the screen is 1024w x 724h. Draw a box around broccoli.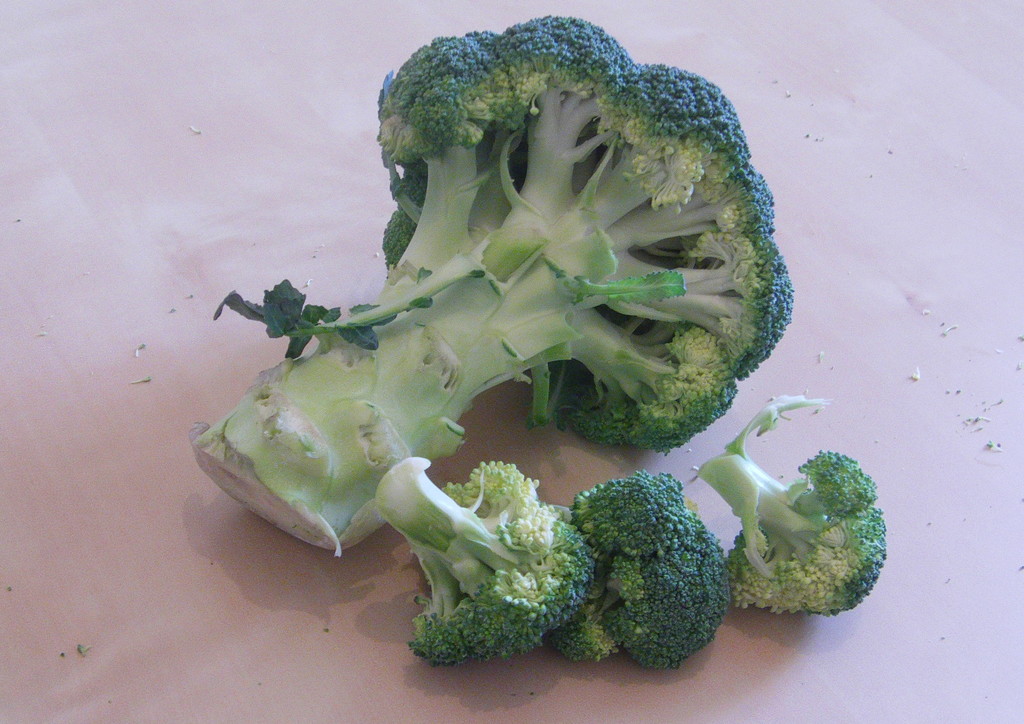
BBox(193, 14, 793, 552).
